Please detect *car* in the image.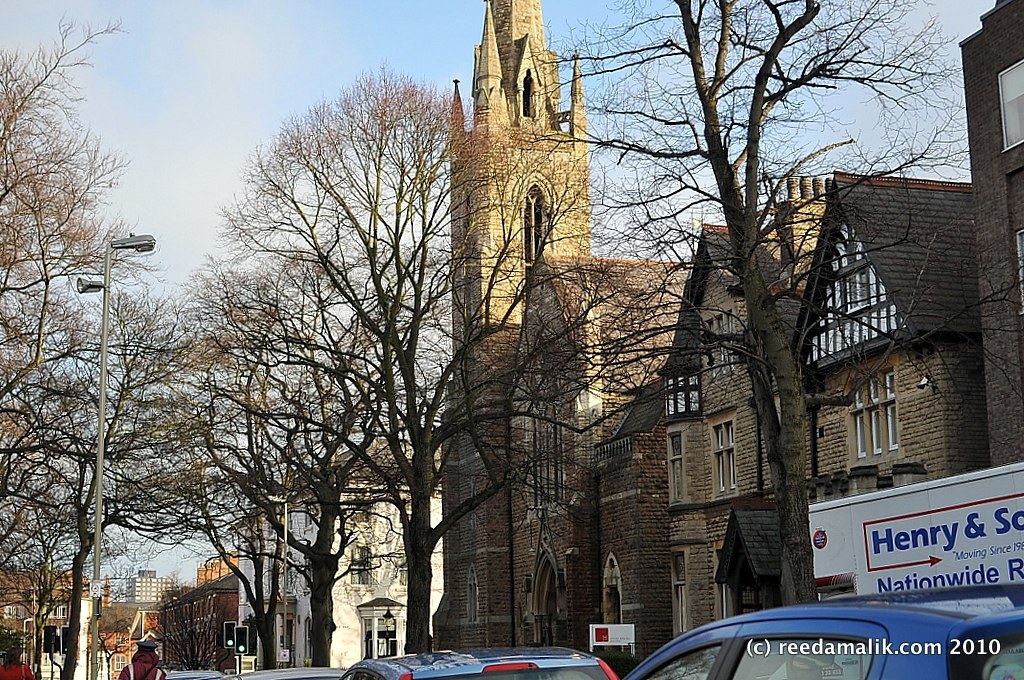
{"left": 614, "top": 599, "right": 986, "bottom": 675}.
